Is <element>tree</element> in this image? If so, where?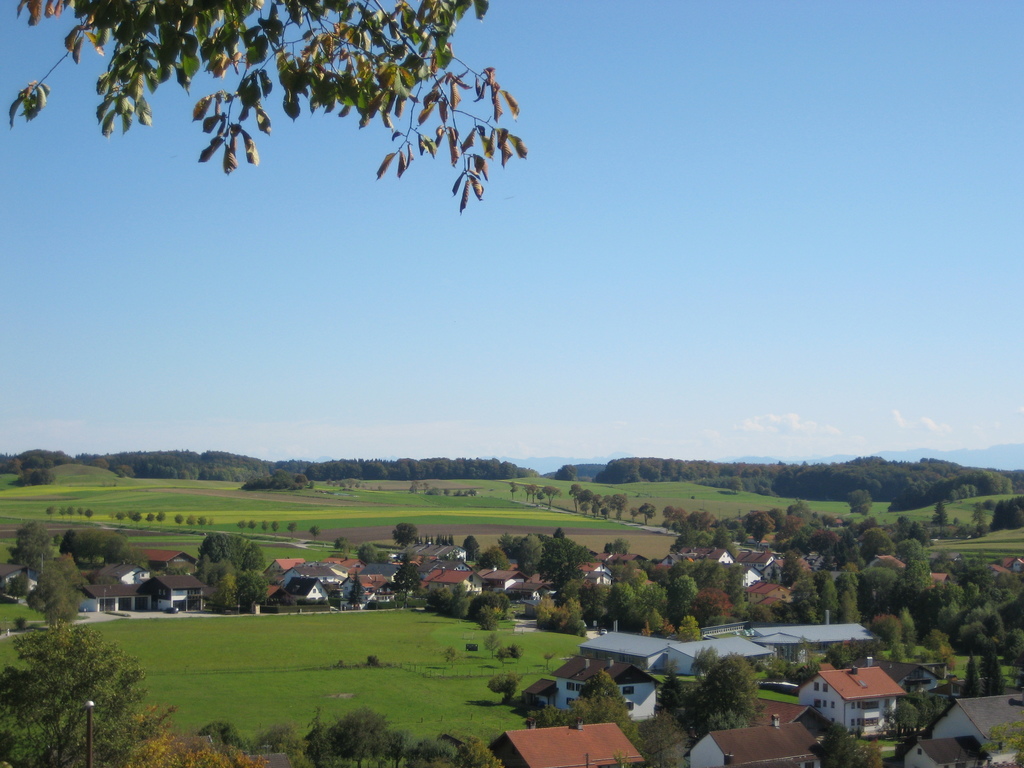
Yes, at <region>258, 520, 268, 534</region>.
